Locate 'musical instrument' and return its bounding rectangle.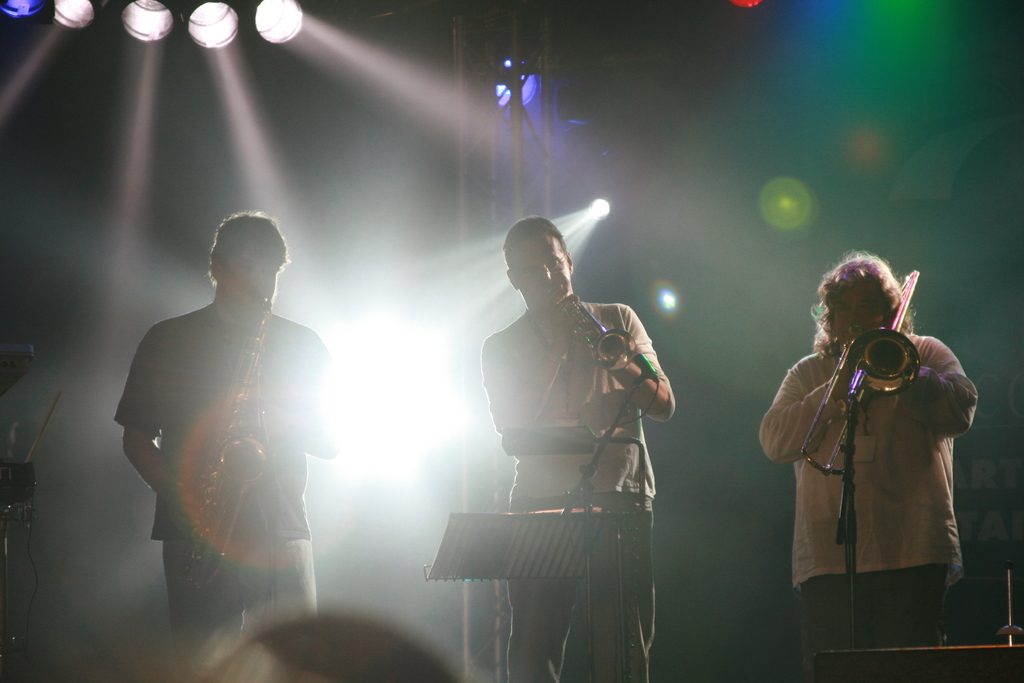
Rect(206, 313, 273, 588).
